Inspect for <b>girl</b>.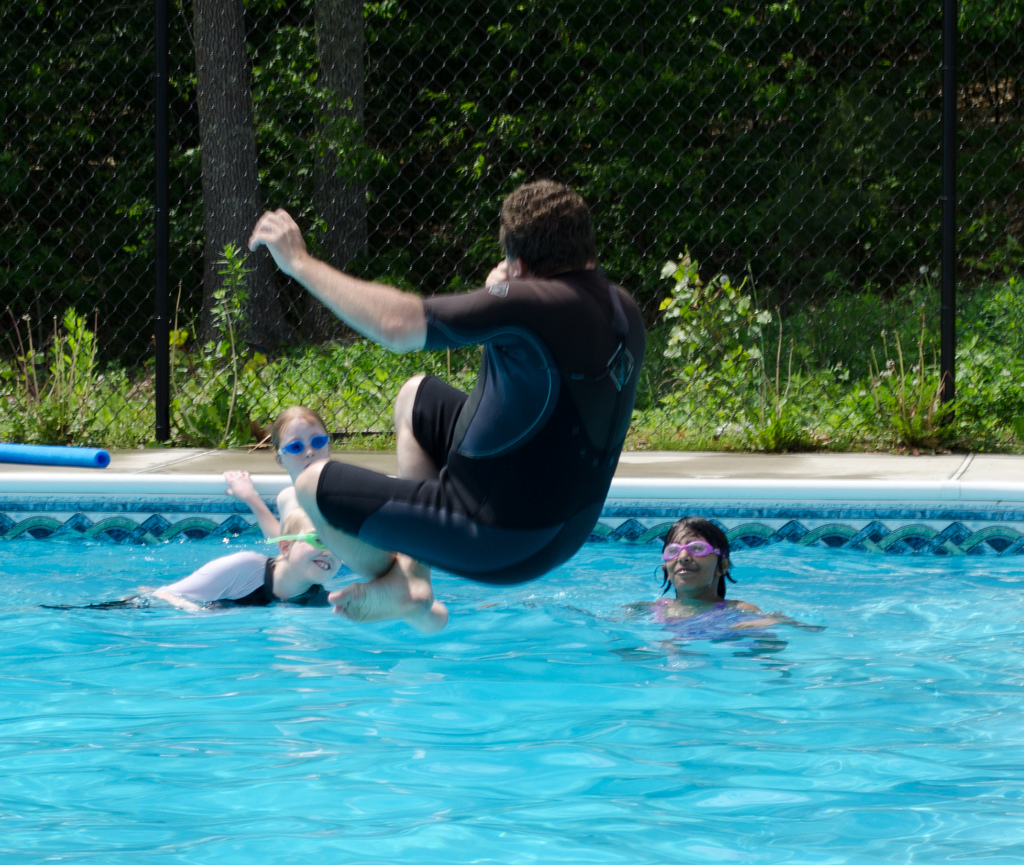
Inspection: bbox=[606, 502, 794, 663].
